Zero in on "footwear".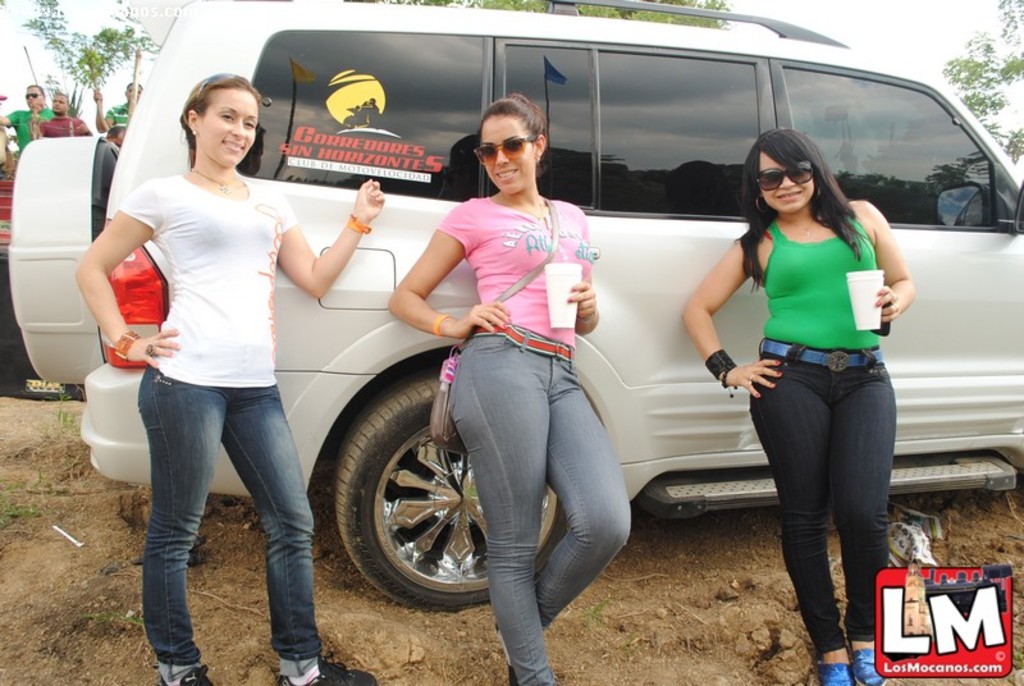
Zeroed in: box=[493, 622, 517, 685].
